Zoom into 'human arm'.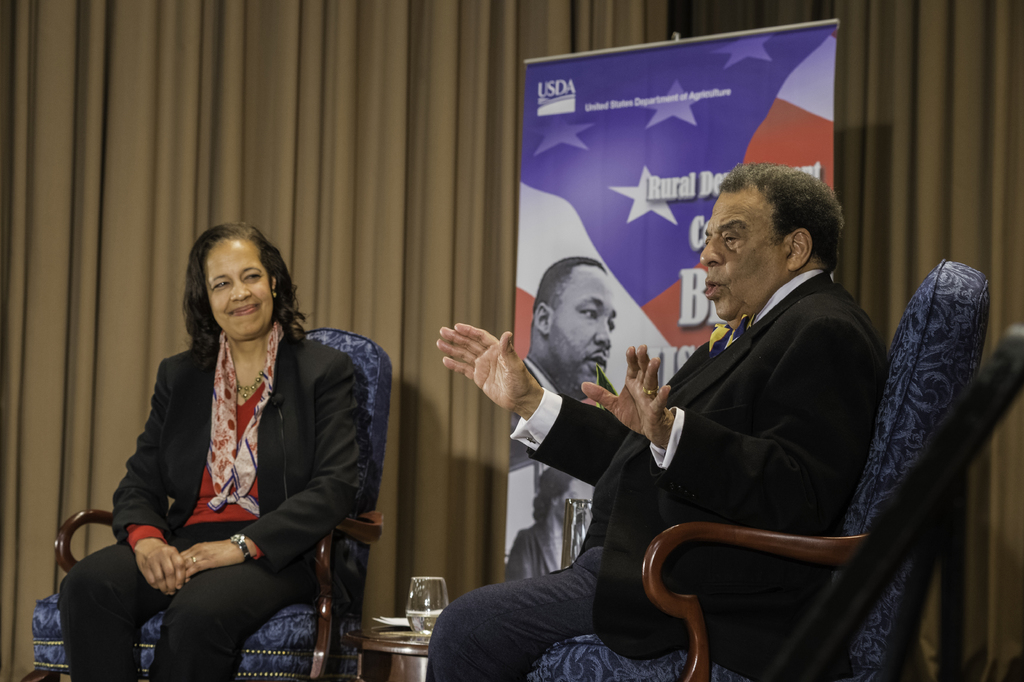
Zoom target: detection(105, 349, 190, 594).
